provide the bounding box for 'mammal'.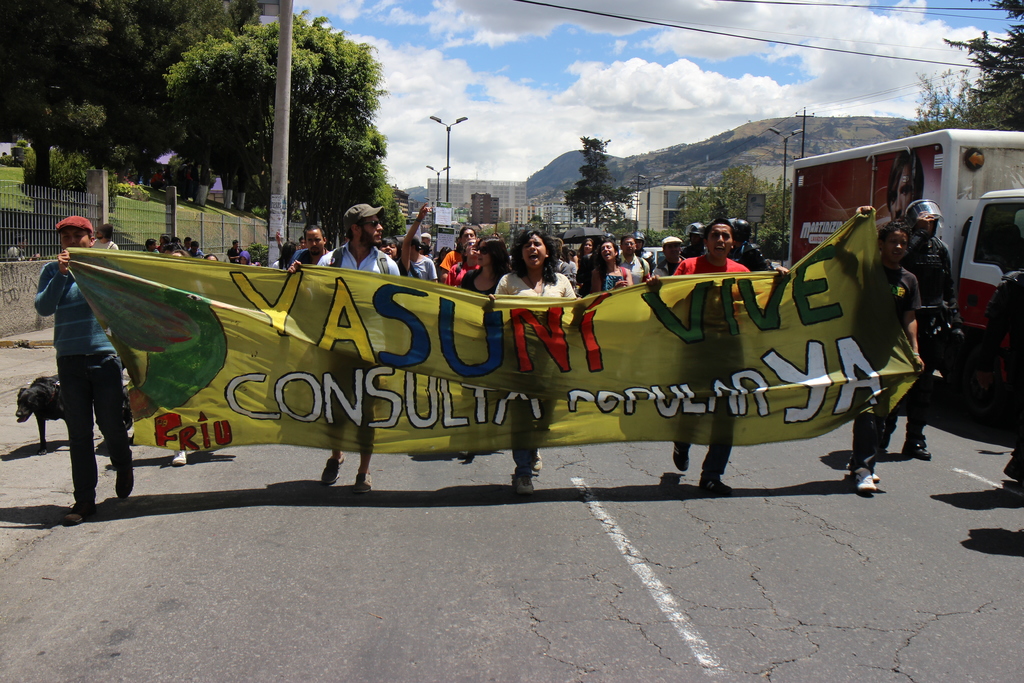
{"left": 9, "top": 234, "right": 33, "bottom": 261}.
